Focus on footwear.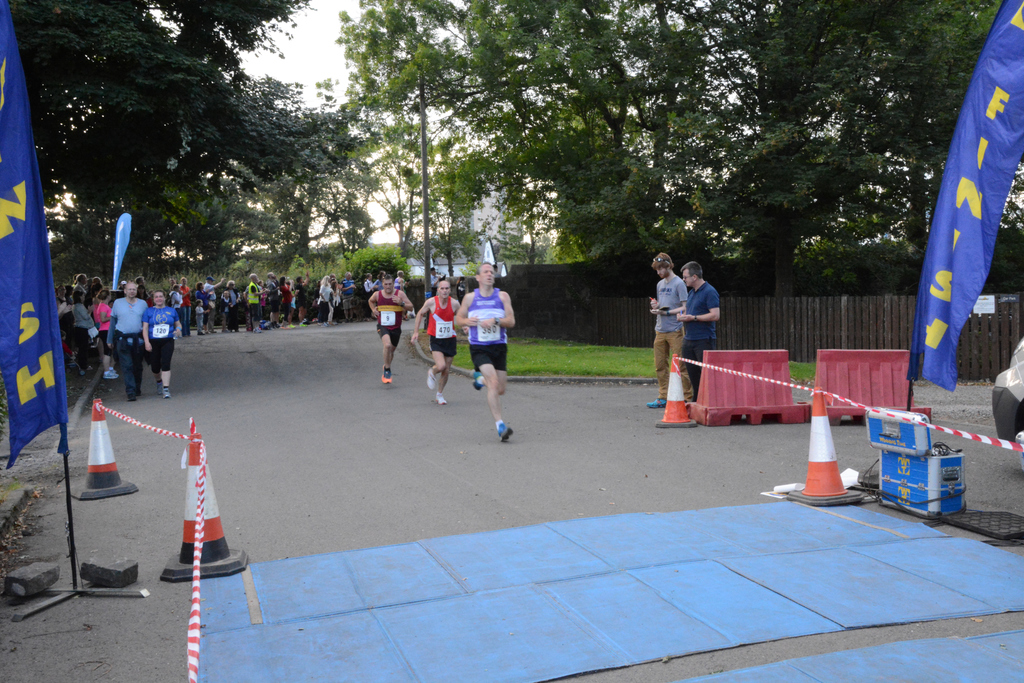
Focused at x1=469, y1=370, x2=484, y2=388.
